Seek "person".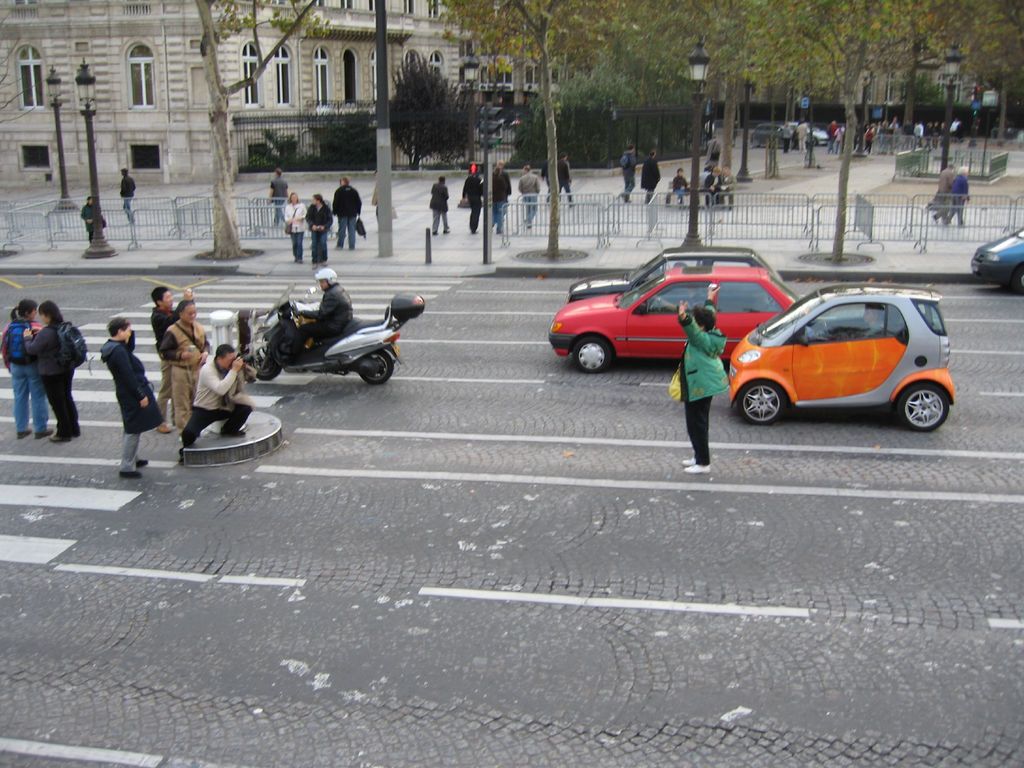
461:167:483:232.
